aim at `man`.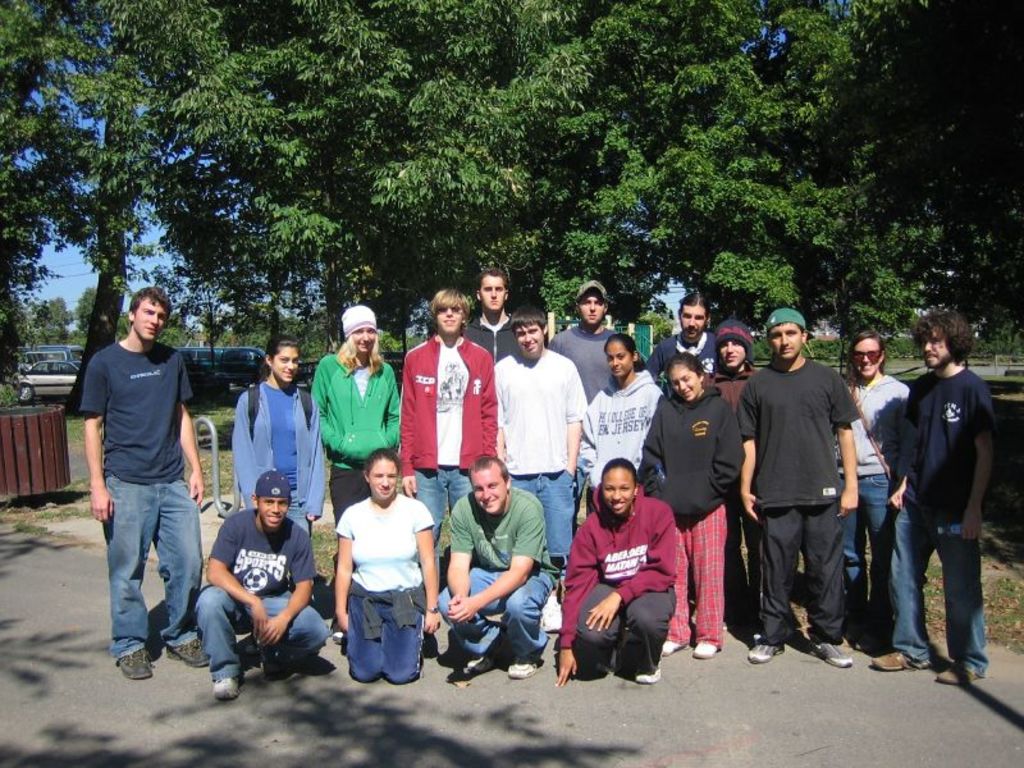
Aimed at (x1=77, y1=284, x2=212, y2=682).
